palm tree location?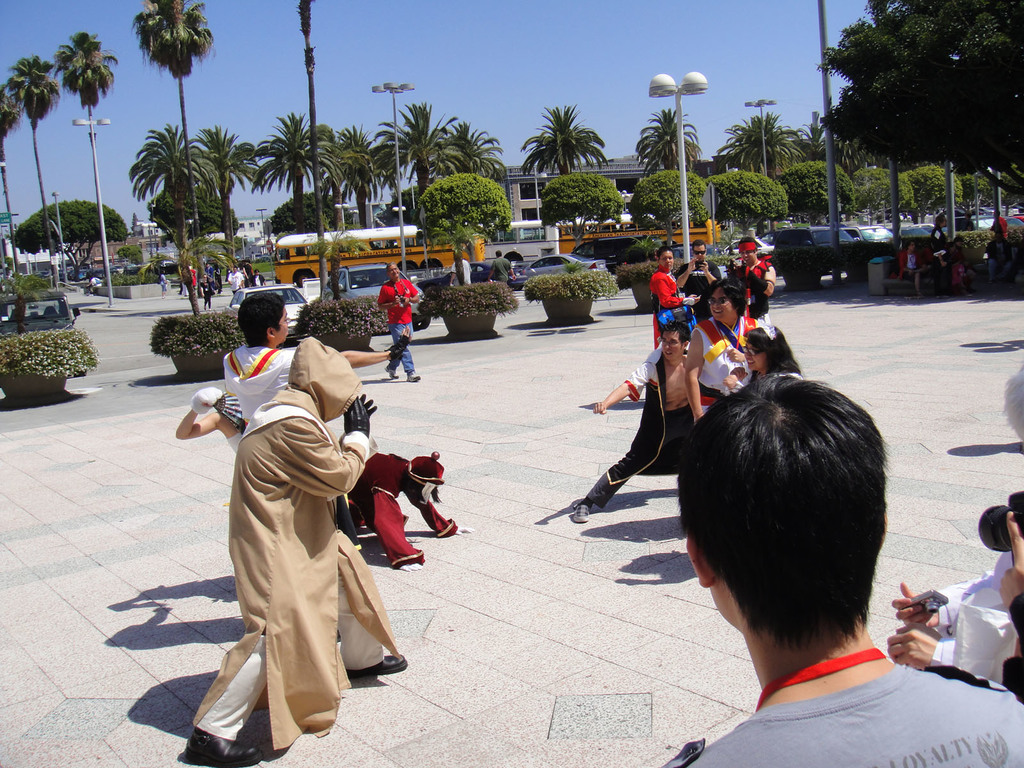
left=17, top=48, right=70, bottom=246
